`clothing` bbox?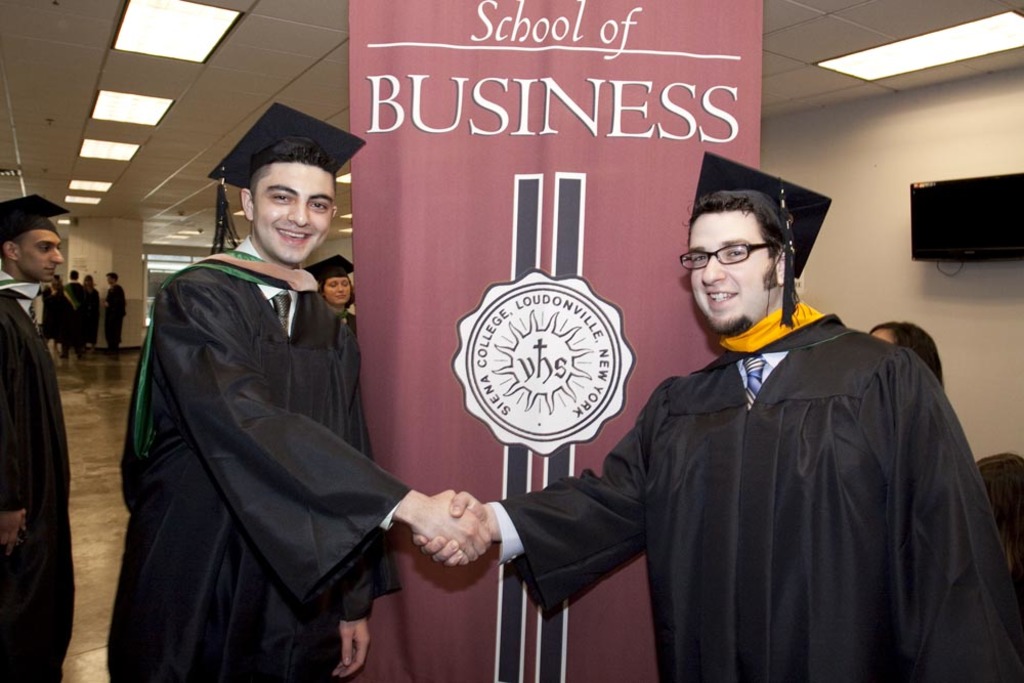
box(75, 285, 100, 342)
